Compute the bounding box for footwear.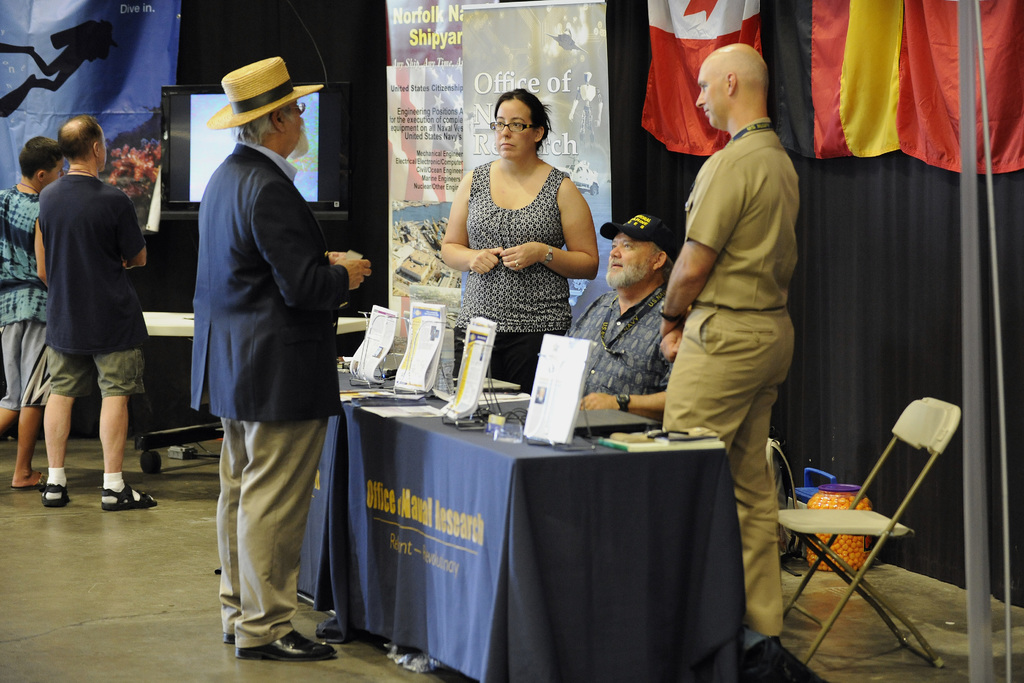
l=44, t=481, r=74, b=506.
